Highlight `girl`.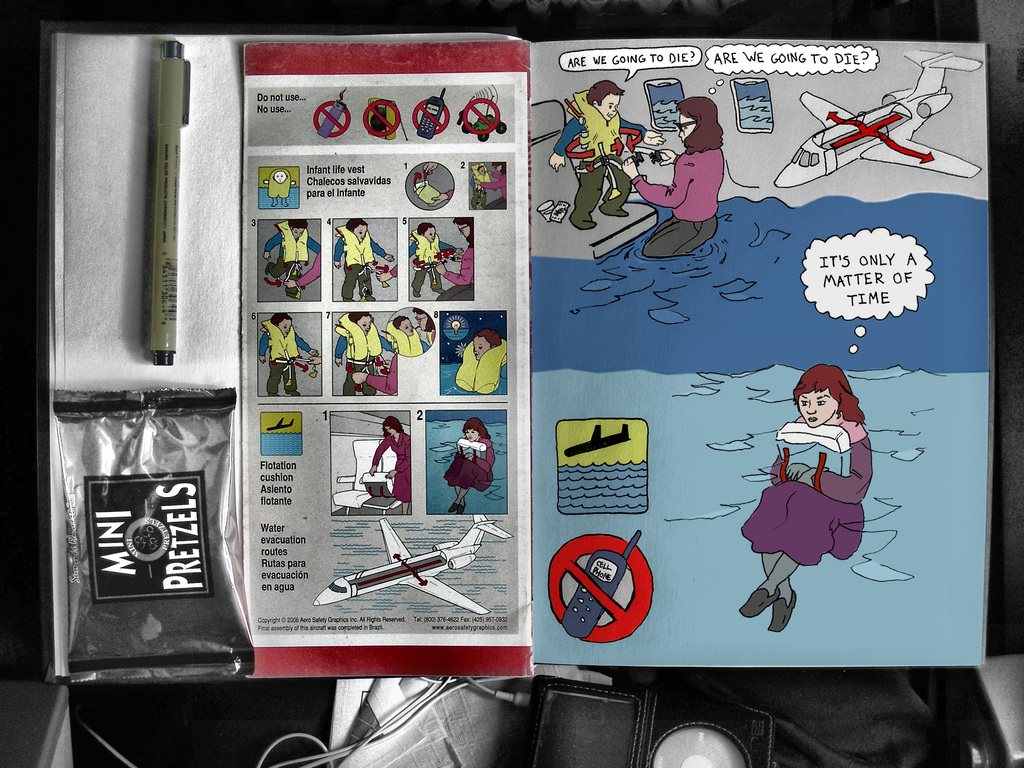
Highlighted region: <region>371, 415, 411, 513</region>.
